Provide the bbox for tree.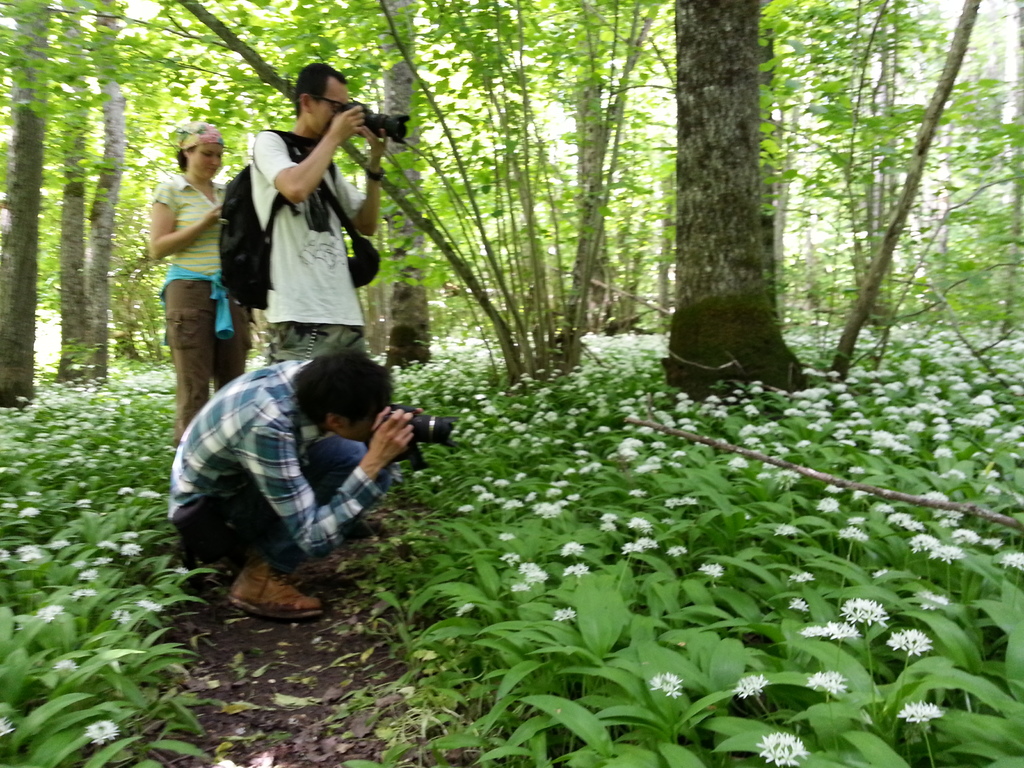
bbox=(0, 0, 1023, 411).
